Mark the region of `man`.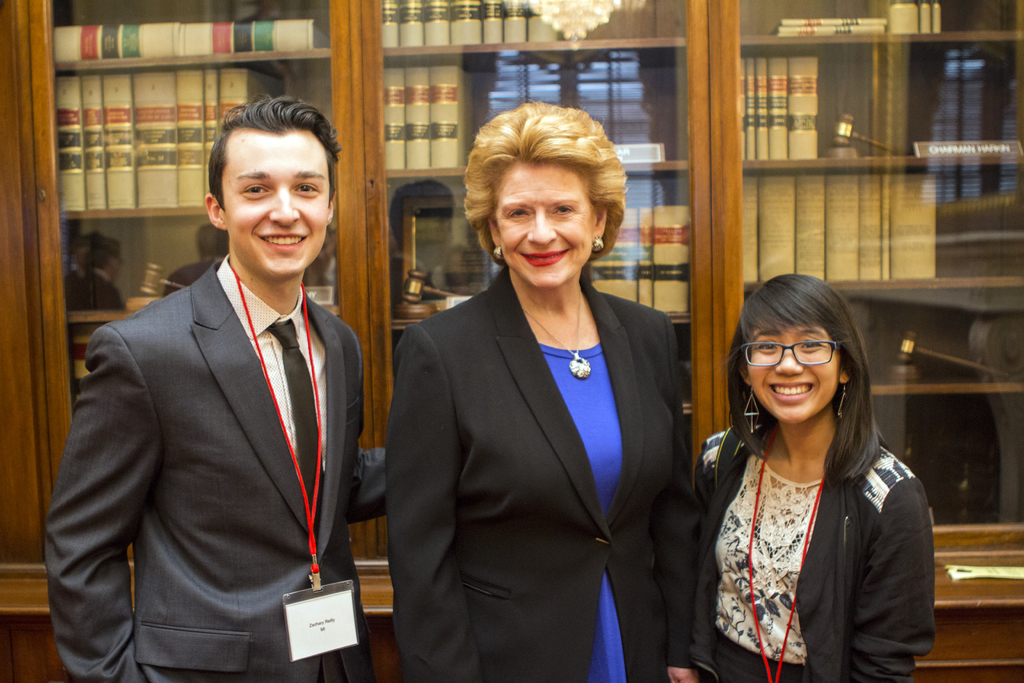
Region: pyautogui.locateOnScreen(61, 88, 381, 673).
